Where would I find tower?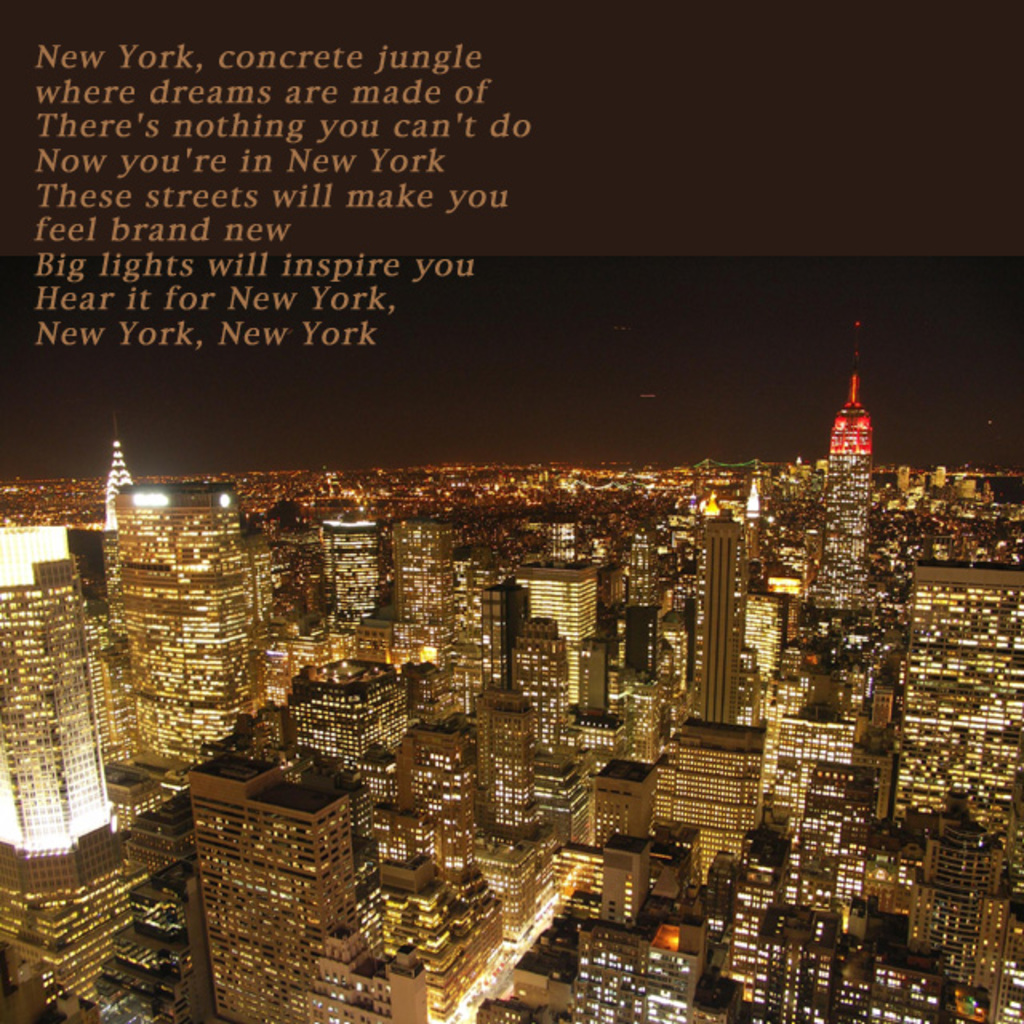
At <box>480,819,546,931</box>.
